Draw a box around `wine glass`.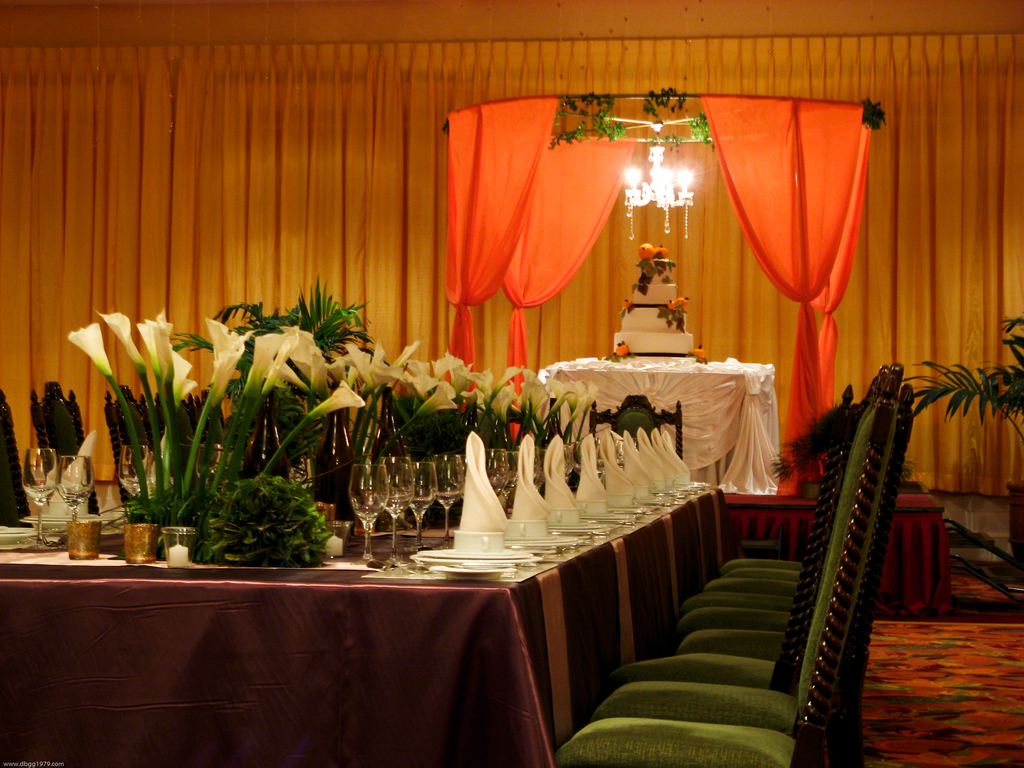
left=24, top=445, right=56, bottom=541.
